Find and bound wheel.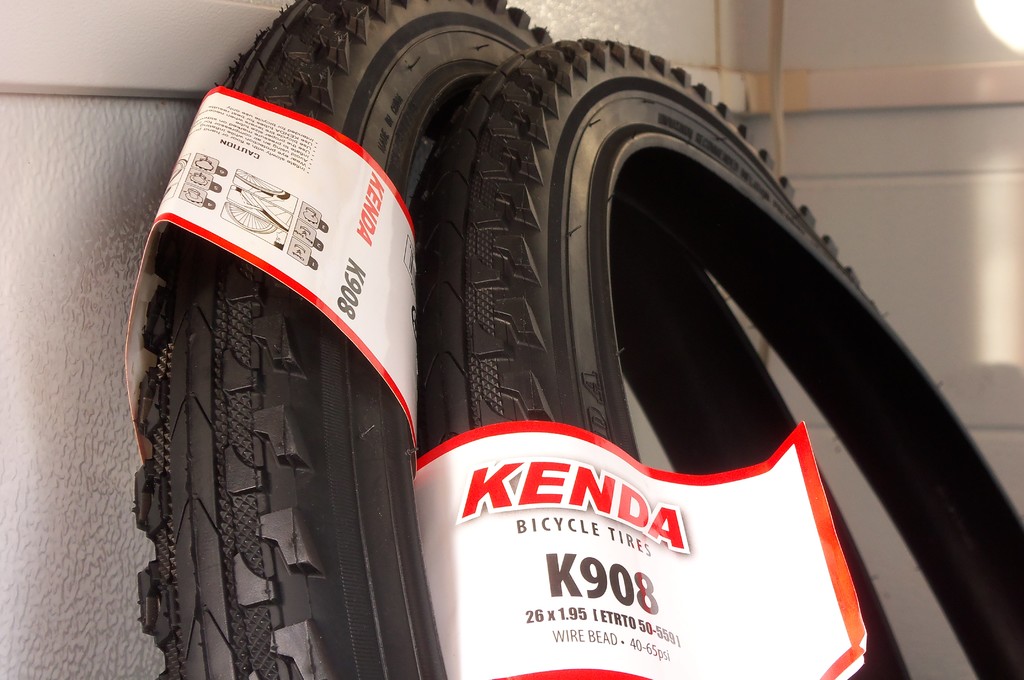
Bound: 419 32 1023 679.
